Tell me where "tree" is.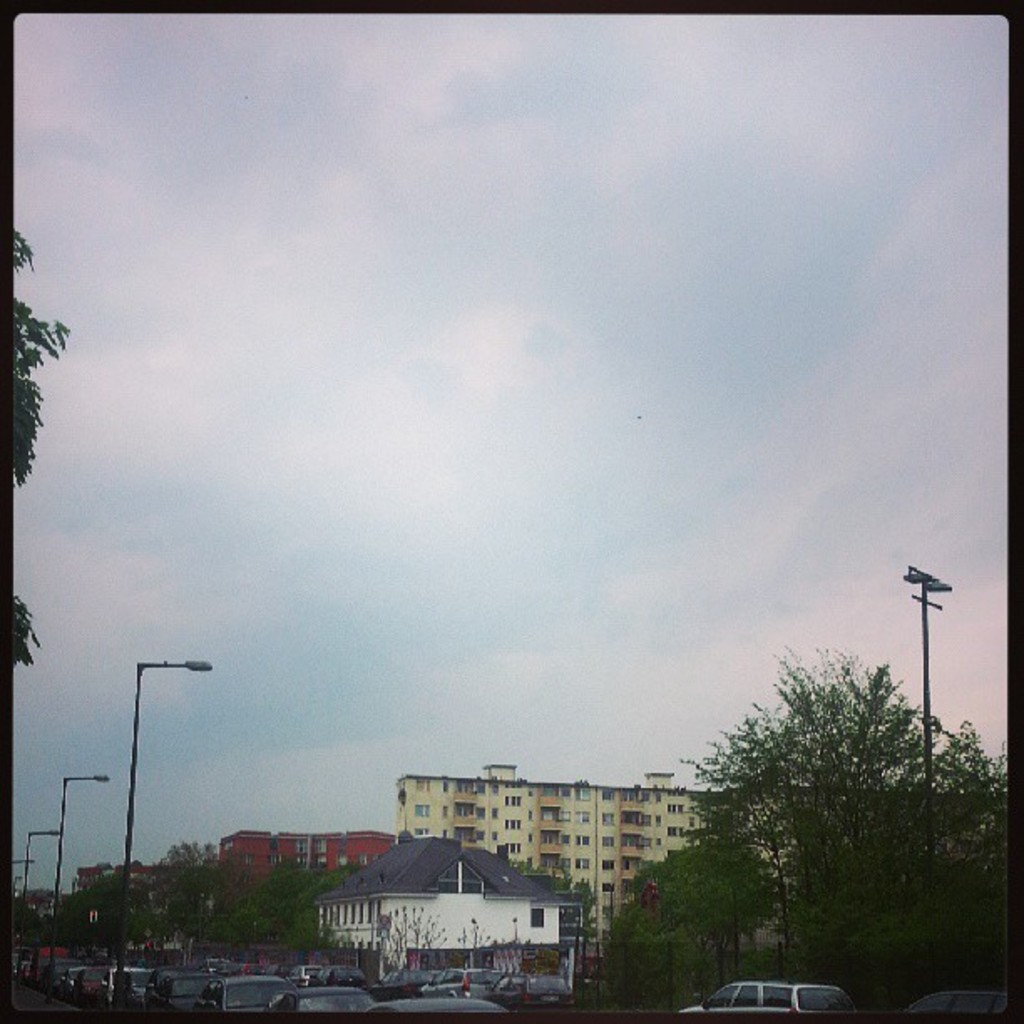
"tree" is at rect(65, 873, 114, 945).
